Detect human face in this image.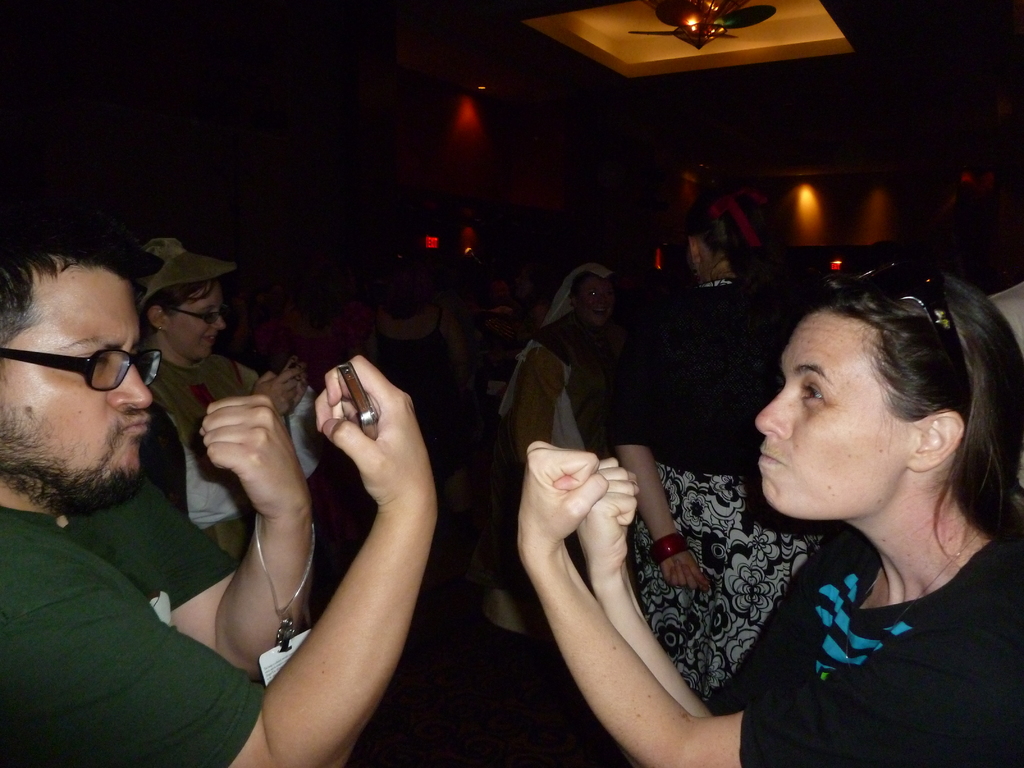
Detection: select_region(749, 305, 913, 520).
